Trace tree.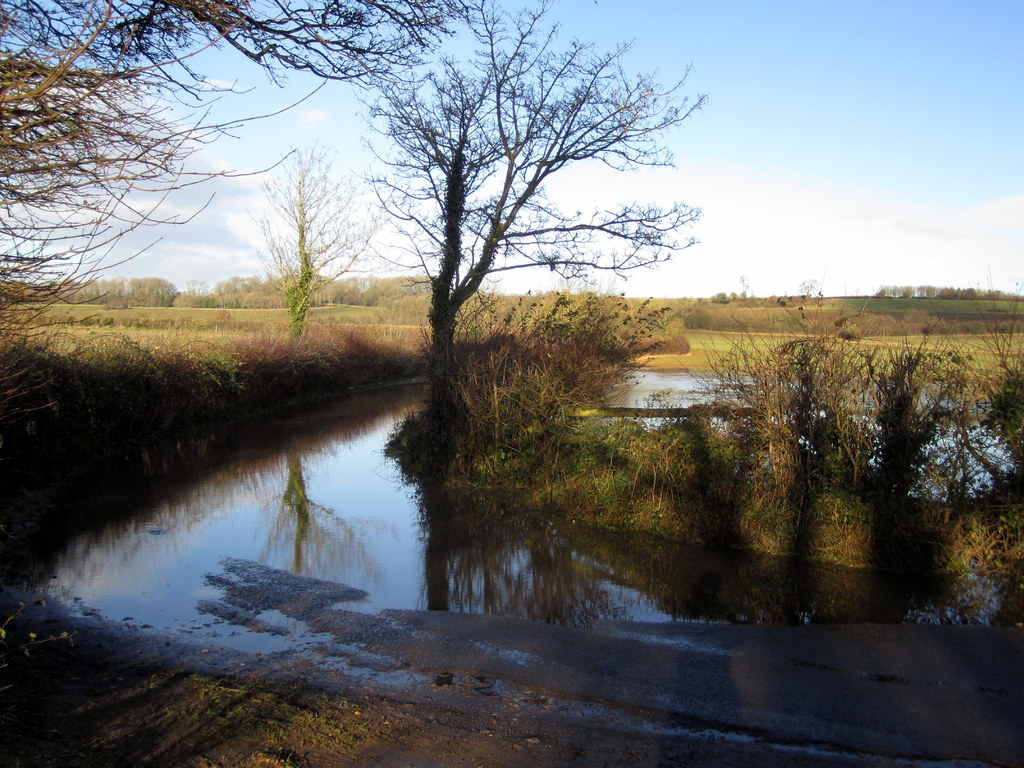
Traced to locate(0, 0, 459, 475).
